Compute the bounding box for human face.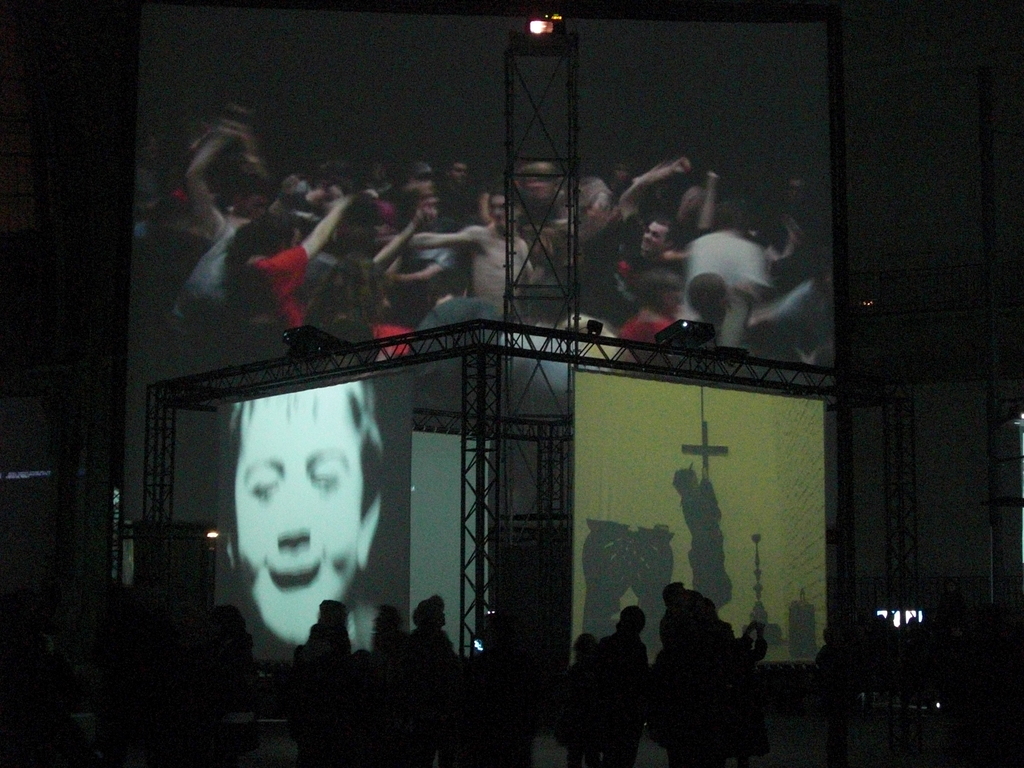
{"x1": 486, "y1": 190, "x2": 515, "y2": 228}.
